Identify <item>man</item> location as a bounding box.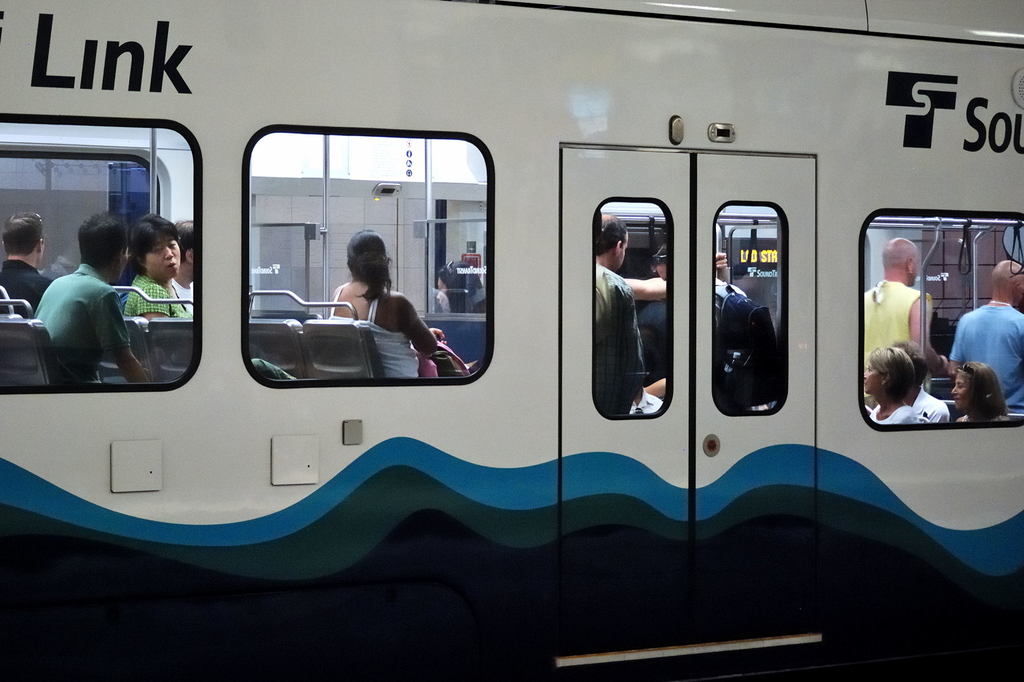
locate(952, 254, 1023, 419).
